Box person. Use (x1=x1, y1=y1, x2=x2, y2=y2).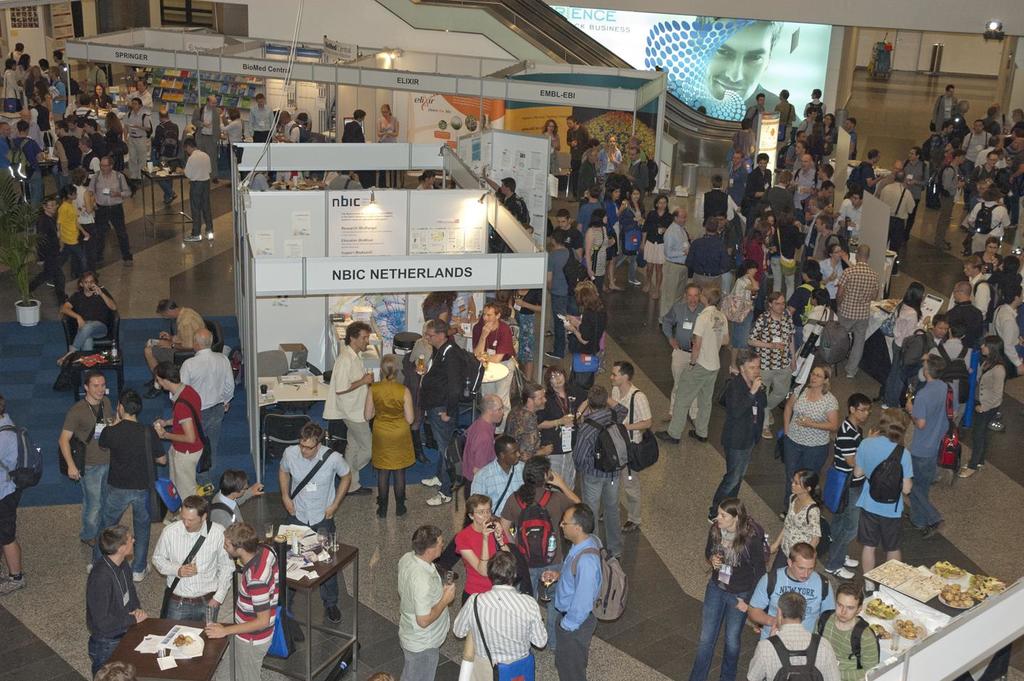
(x1=903, y1=147, x2=928, y2=243).
